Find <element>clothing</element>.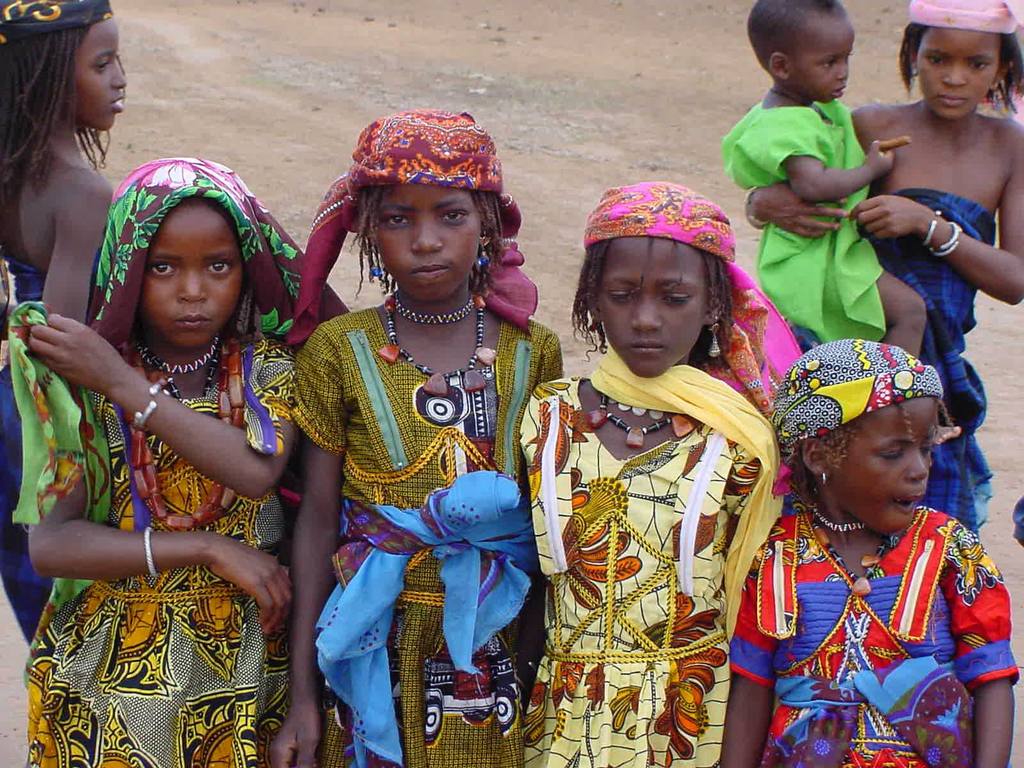
Rect(10, 149, 358, 767).
